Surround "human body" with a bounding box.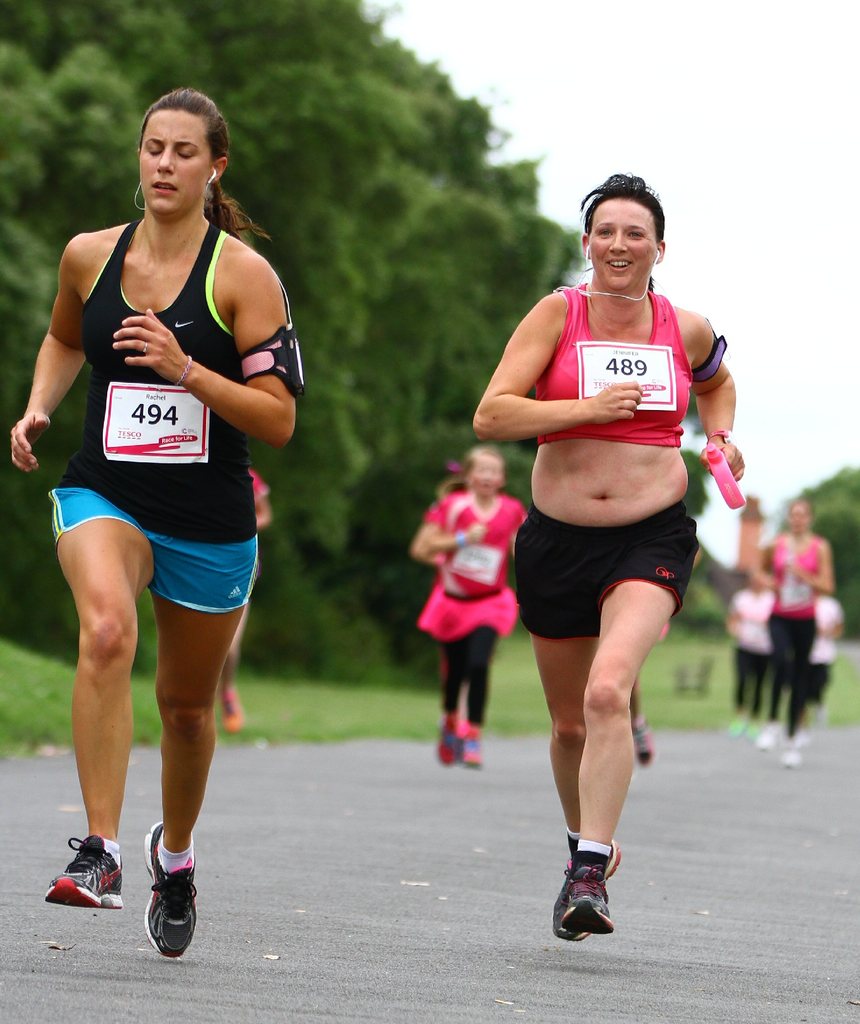
crop(407, 490, 526, 767).
